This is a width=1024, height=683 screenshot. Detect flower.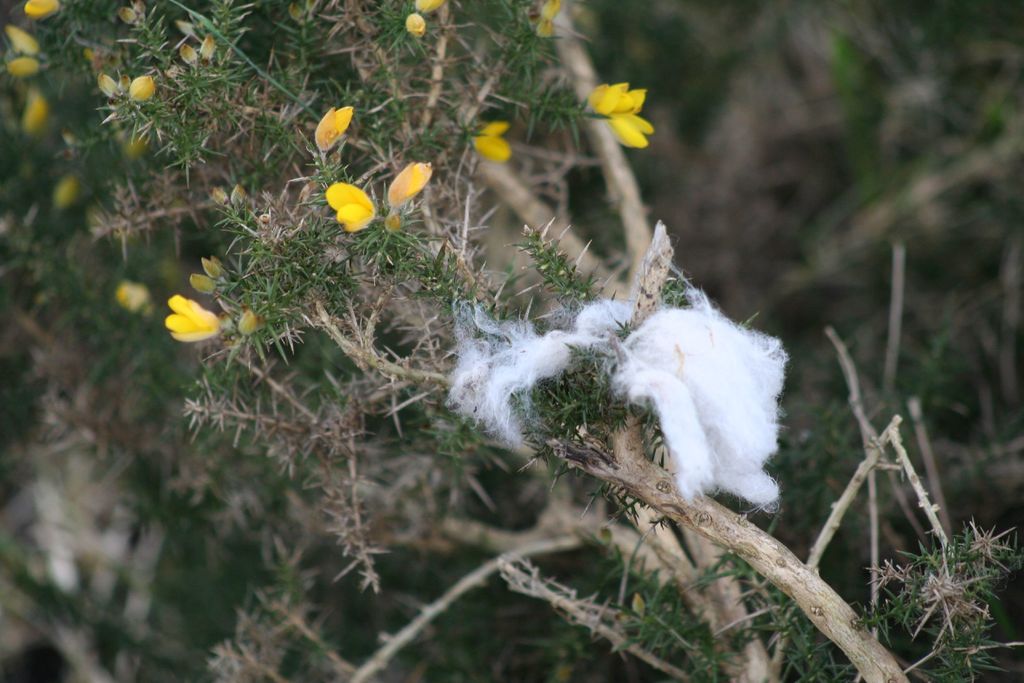
{"left": 161, "top": 295, "right": 231, "bottom": 344}.
